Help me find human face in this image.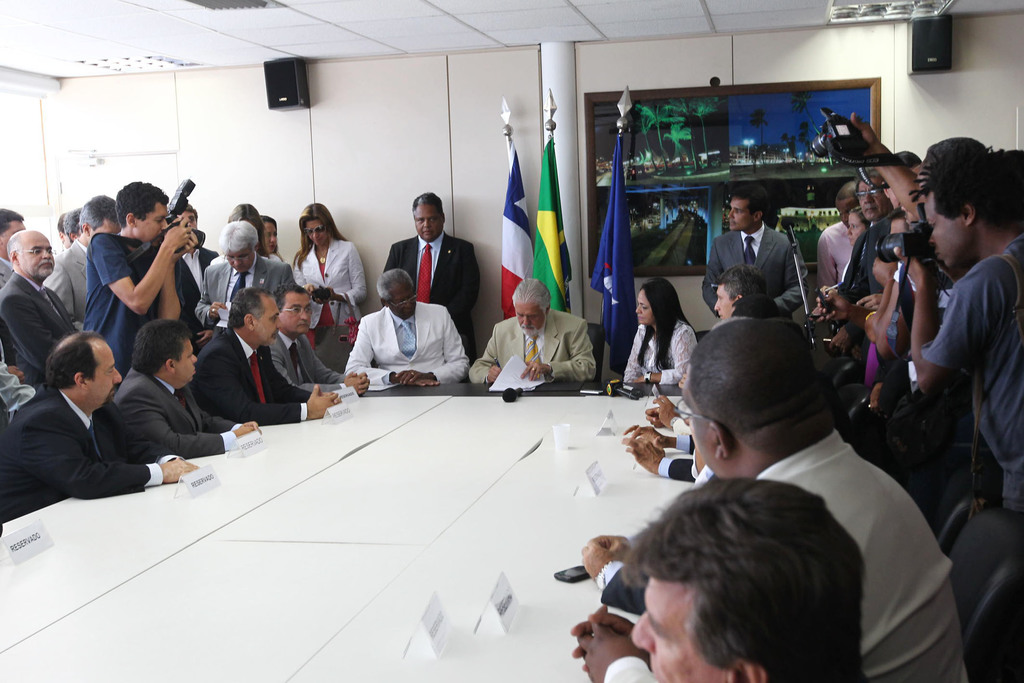
Found it: detection(93, 220, 120, 235).
